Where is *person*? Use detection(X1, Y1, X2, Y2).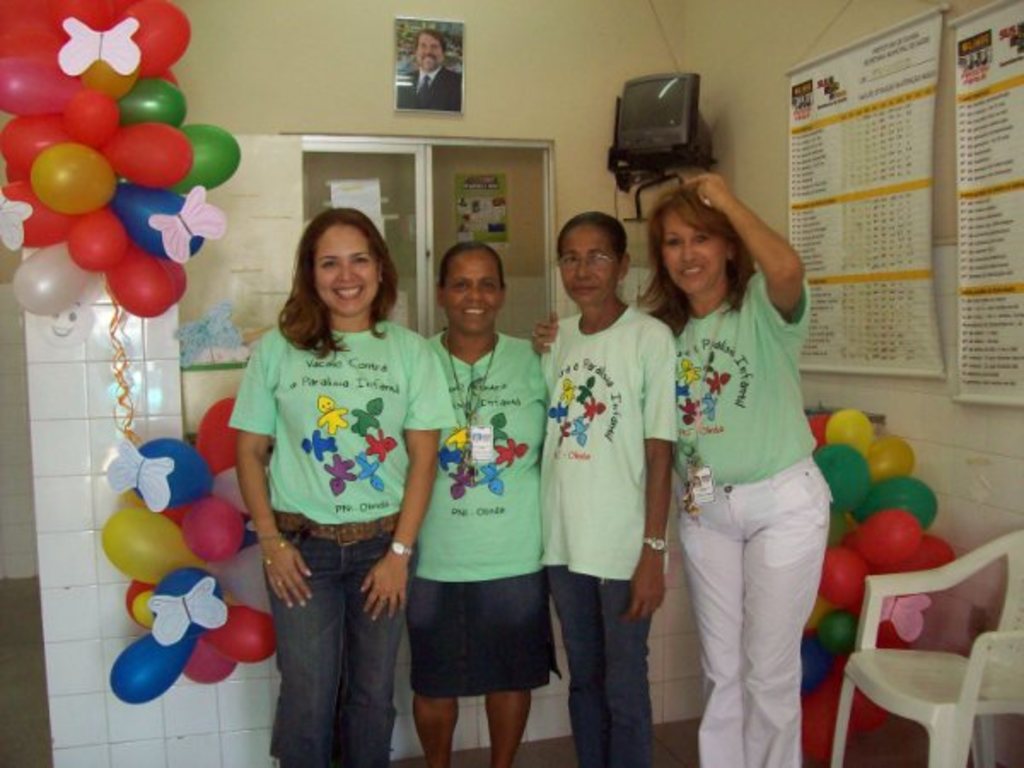
detection(411, 189, 541, 767).
